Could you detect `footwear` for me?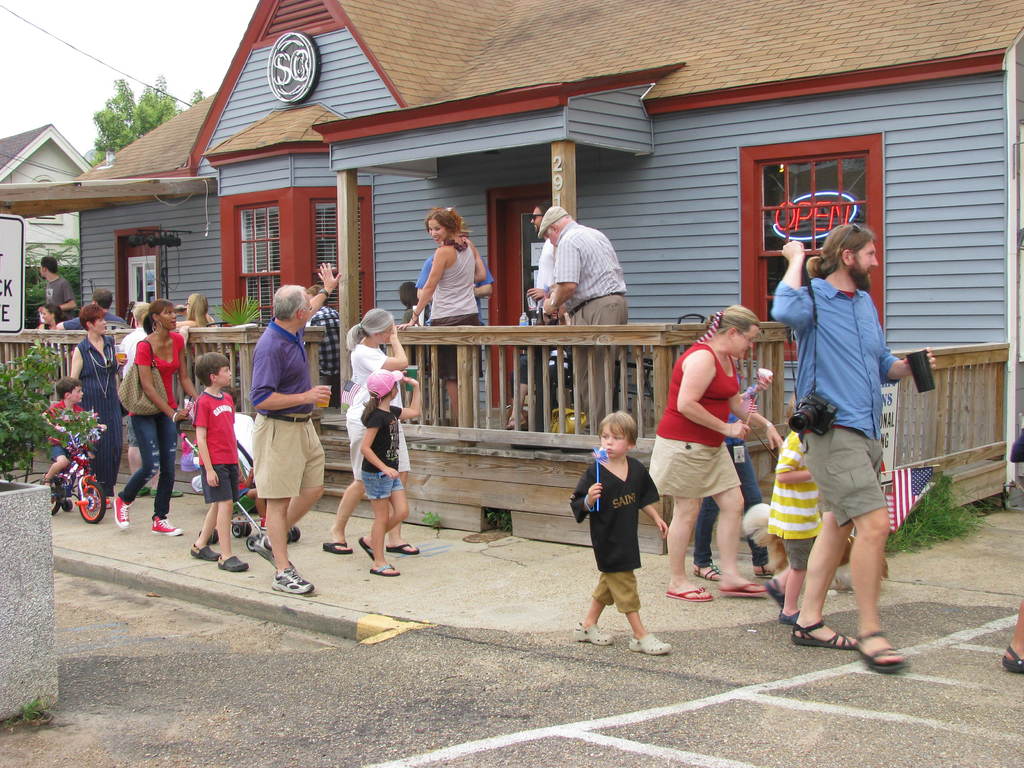
Detection result: {"left": 504, "top": 416, "right": 523, "bottom": 430}.
